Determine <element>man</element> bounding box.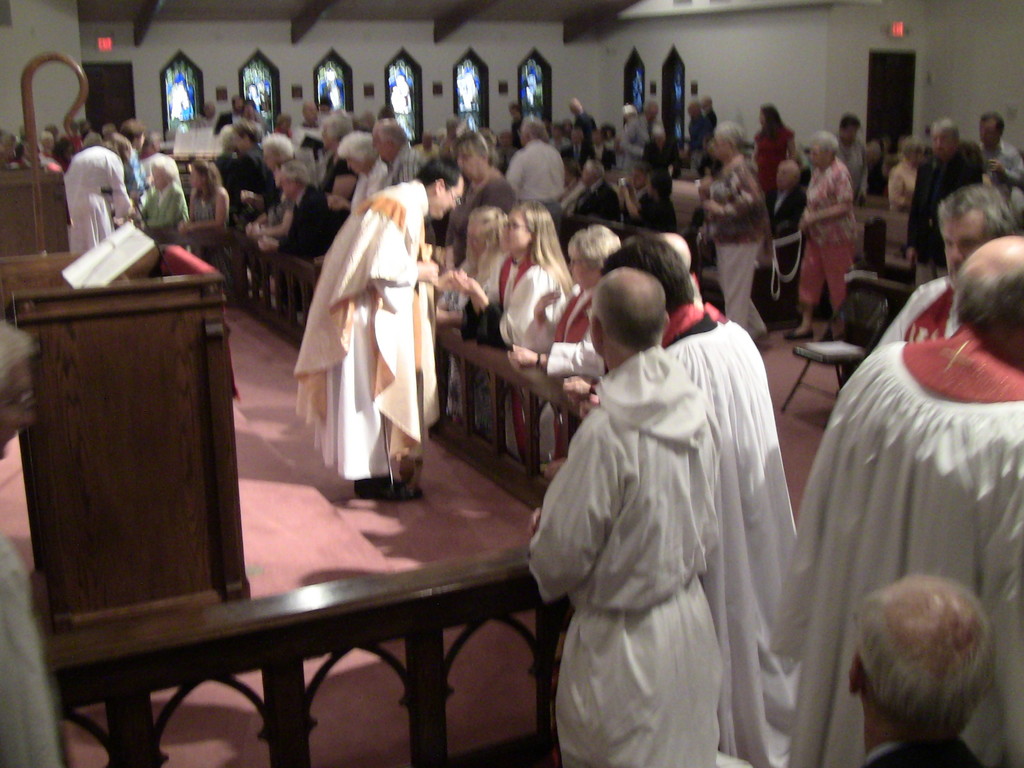
Determined: (0, 322, 61, 767).
